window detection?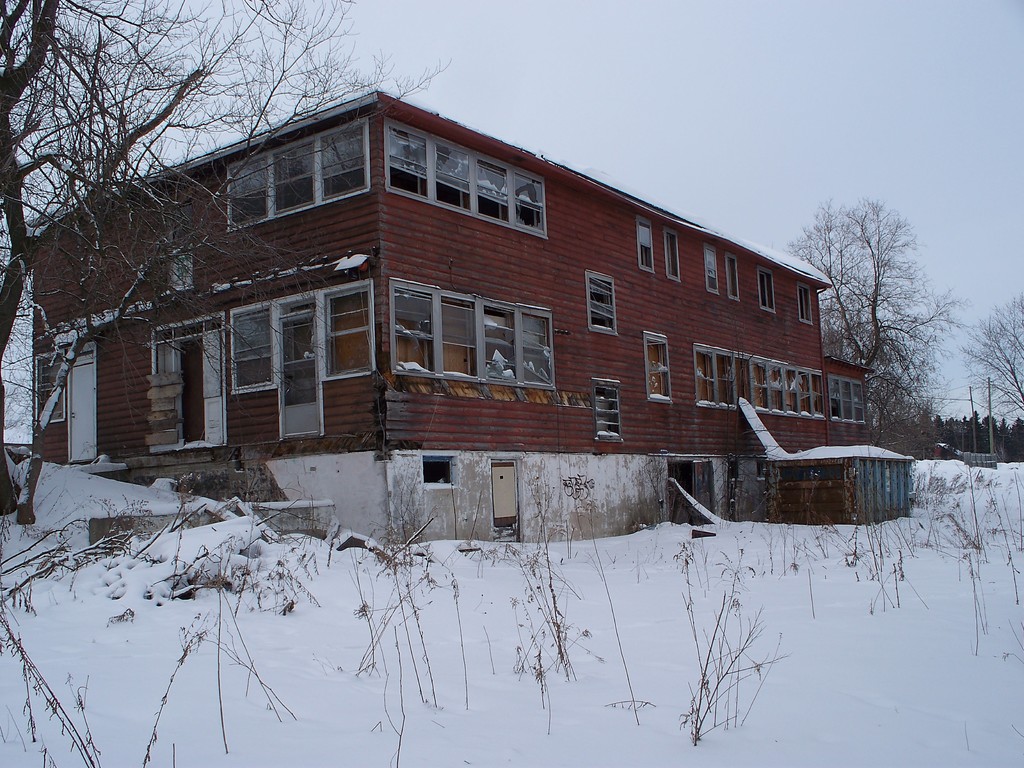
x1=273, y1=133, x2=316, y2=212
